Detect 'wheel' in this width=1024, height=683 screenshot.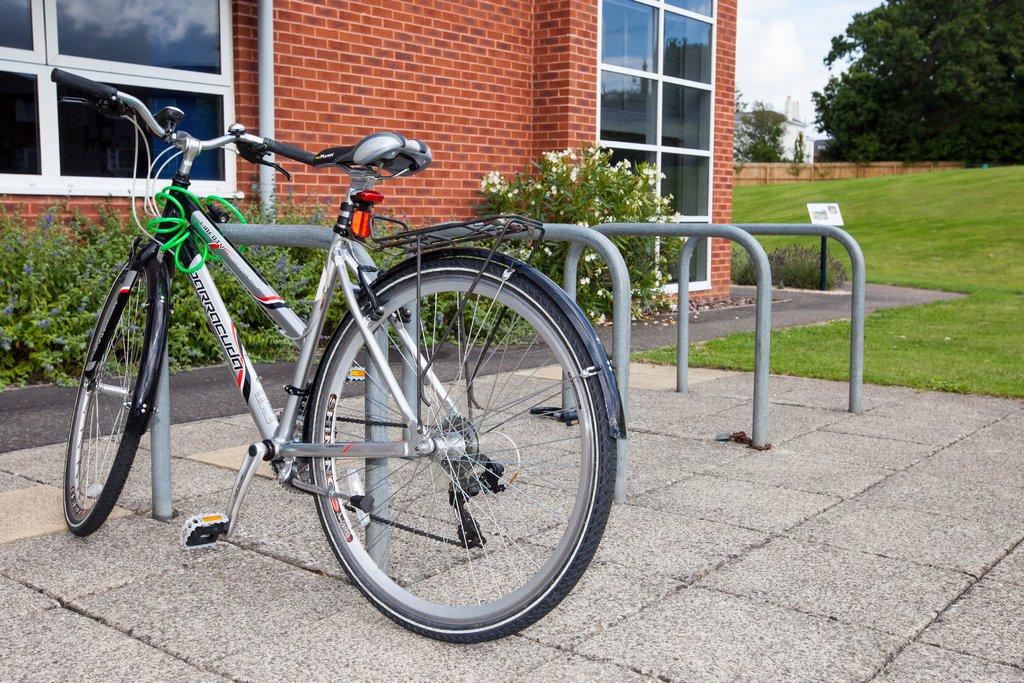
Detection: 306 258 616 638.
